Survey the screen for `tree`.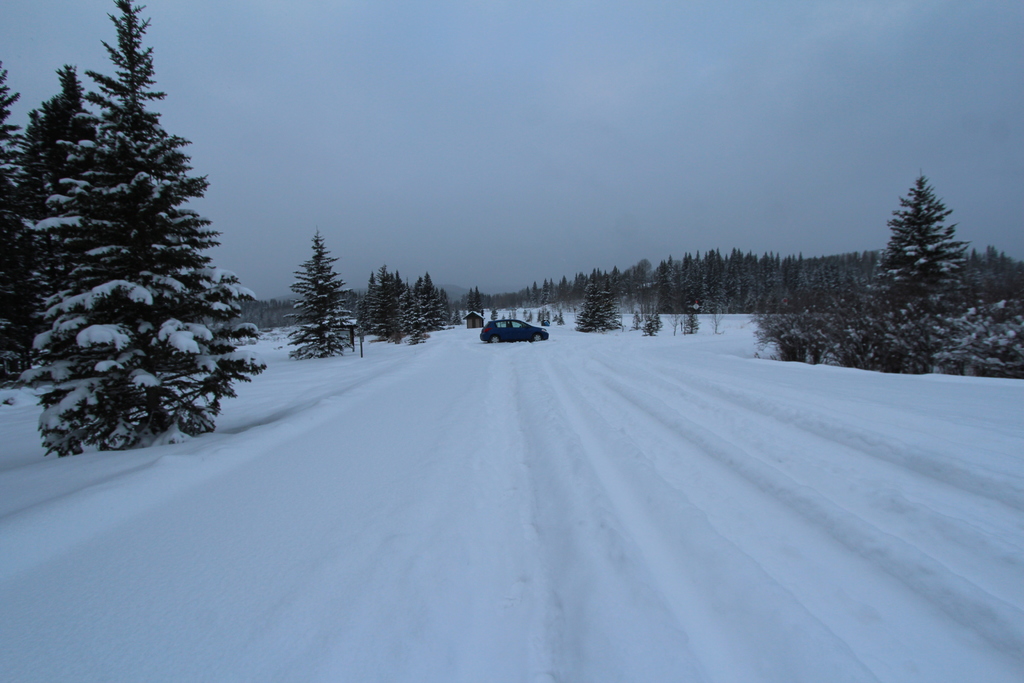
Survey found: 20 68 95 220.
